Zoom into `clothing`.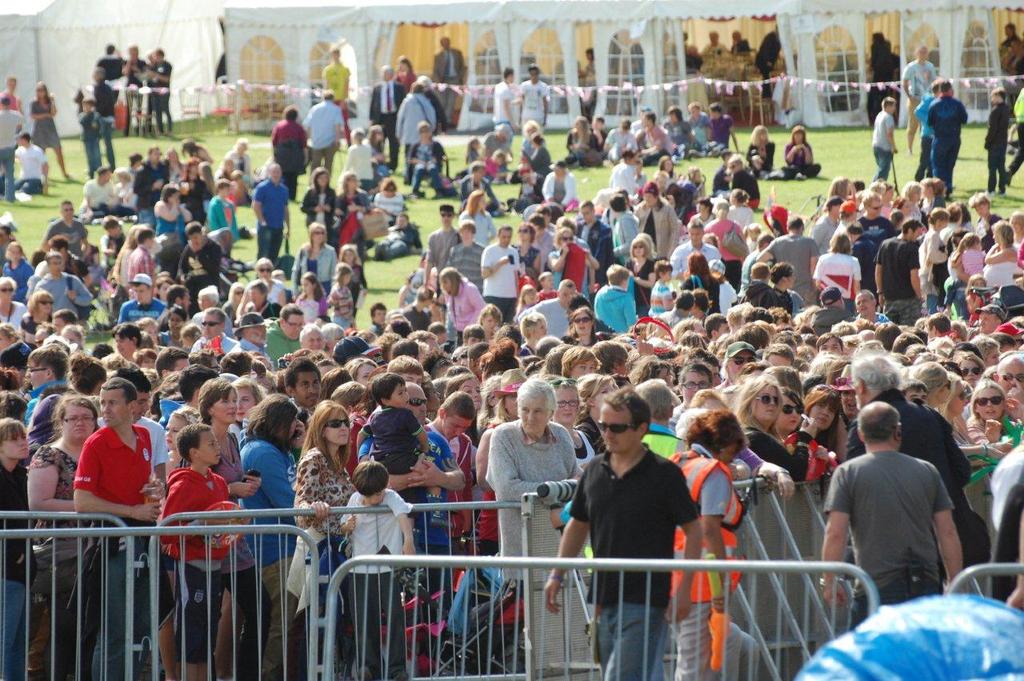
Zoom target: <box>202,191,230,258</box>.
